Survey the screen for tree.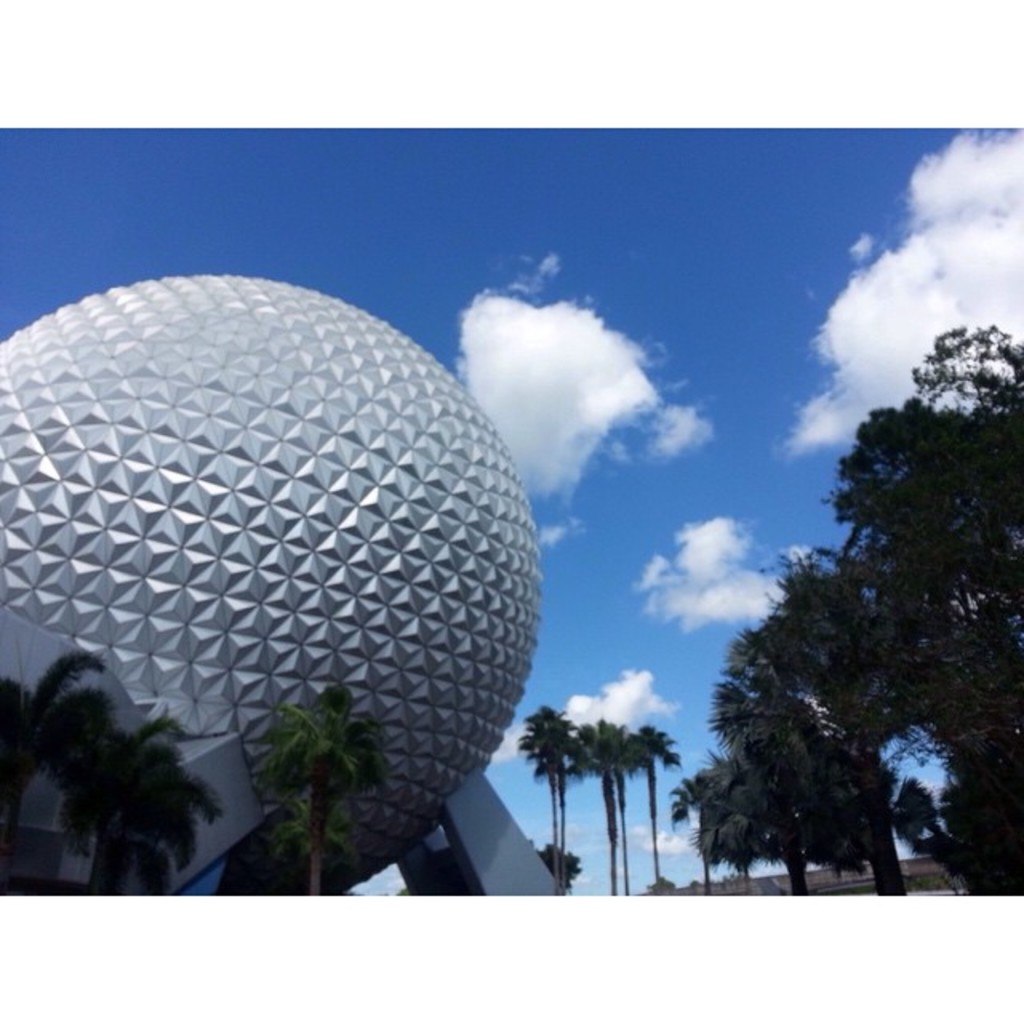
Survey found: <box>0,659,104,880</box>.
